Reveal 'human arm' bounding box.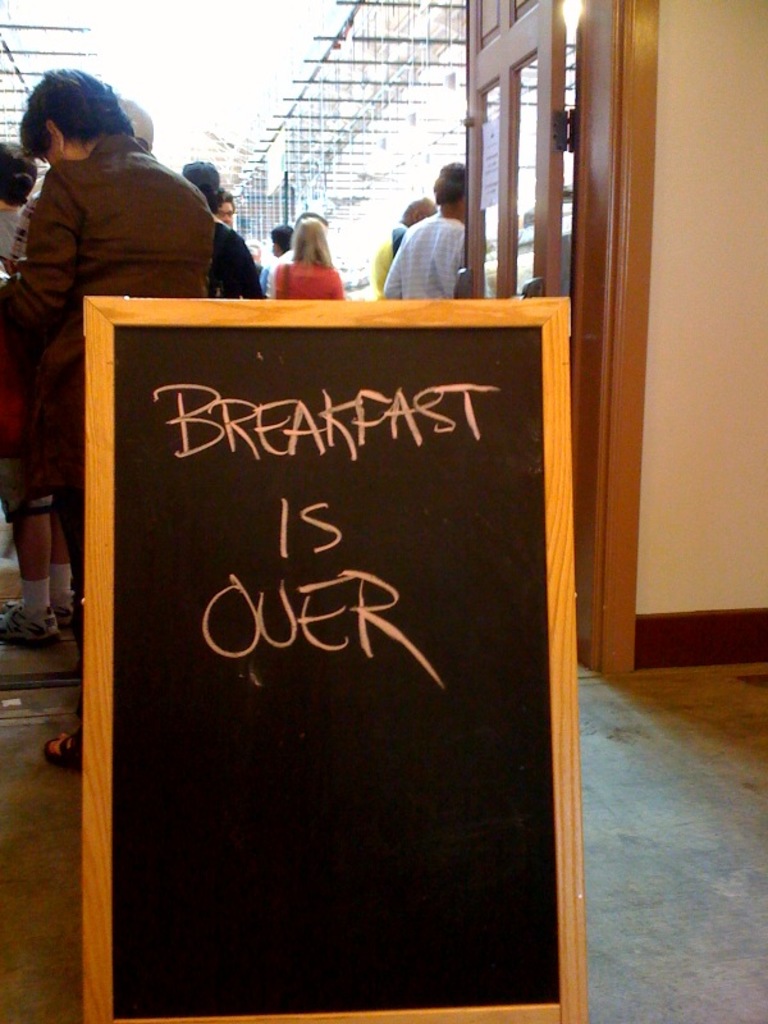
Revealed: 381, 246, 401, 300.
